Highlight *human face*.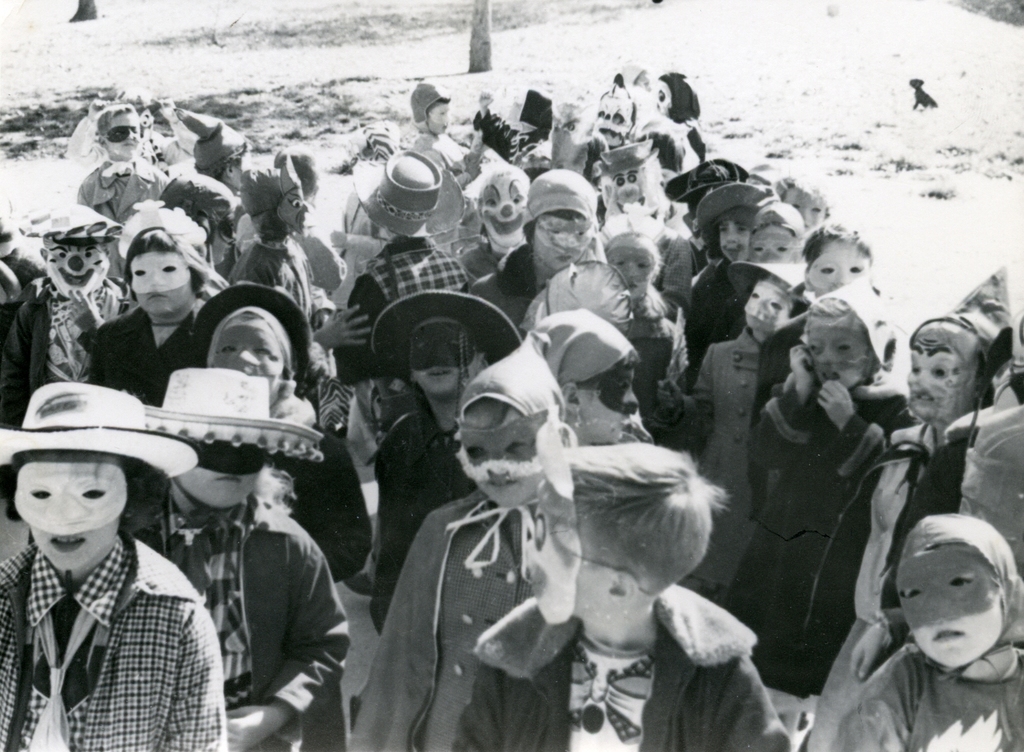
Highlighted region: crop(184, 471, 263, 505).
